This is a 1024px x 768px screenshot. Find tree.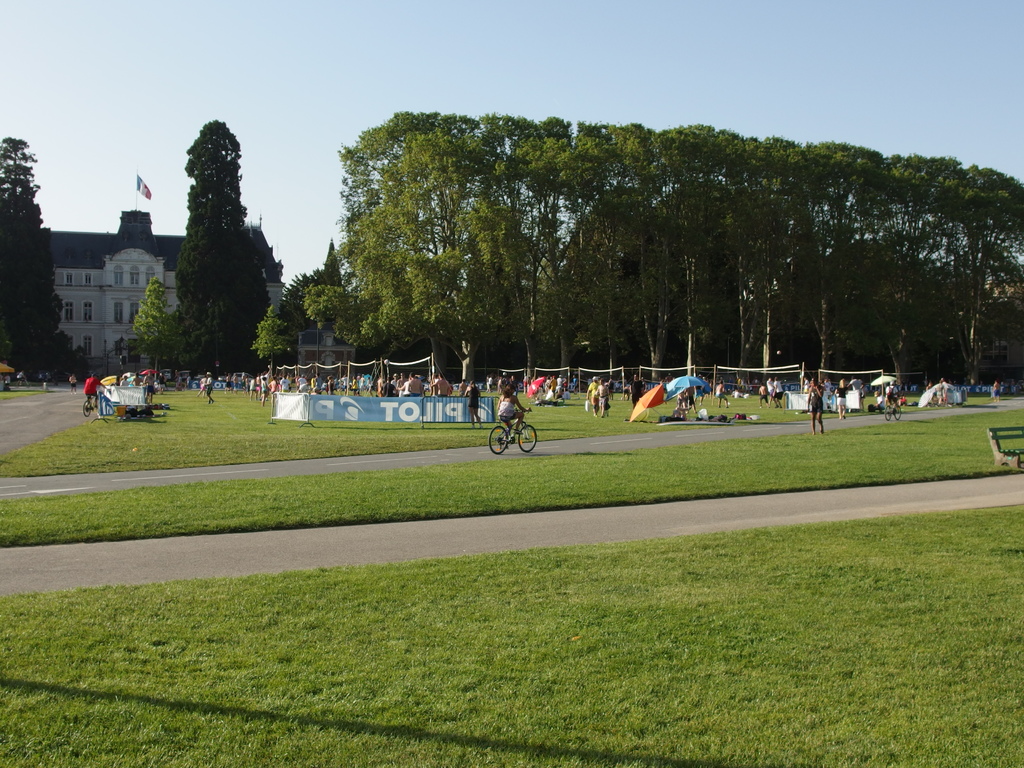
Bounding box: [x1=152, y1=304, x2=206, y2=383].
